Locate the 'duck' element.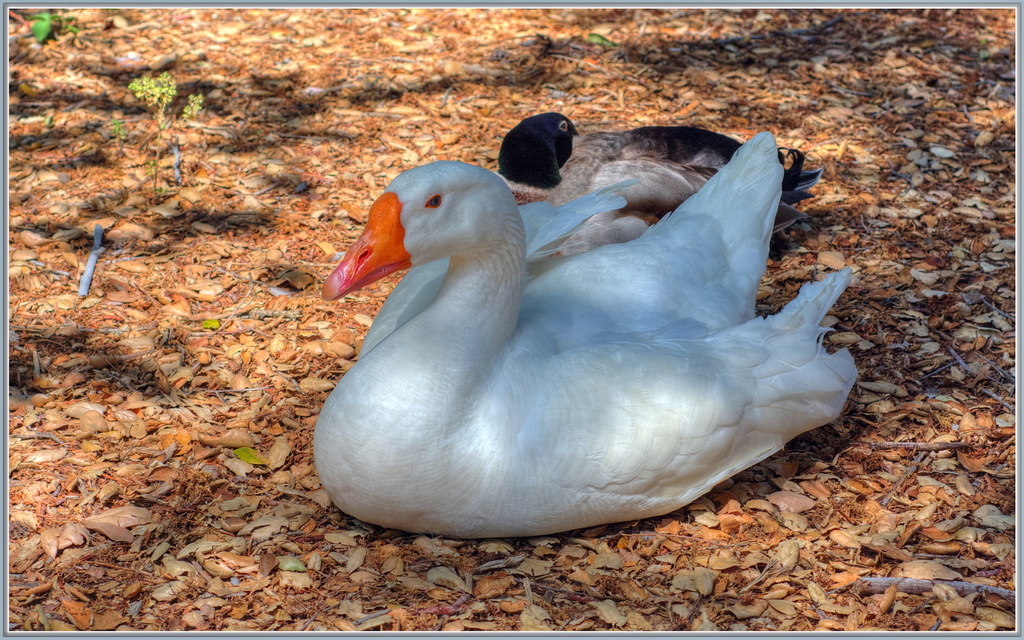
Element bbox: BBox(305, 130, 851, 560).
